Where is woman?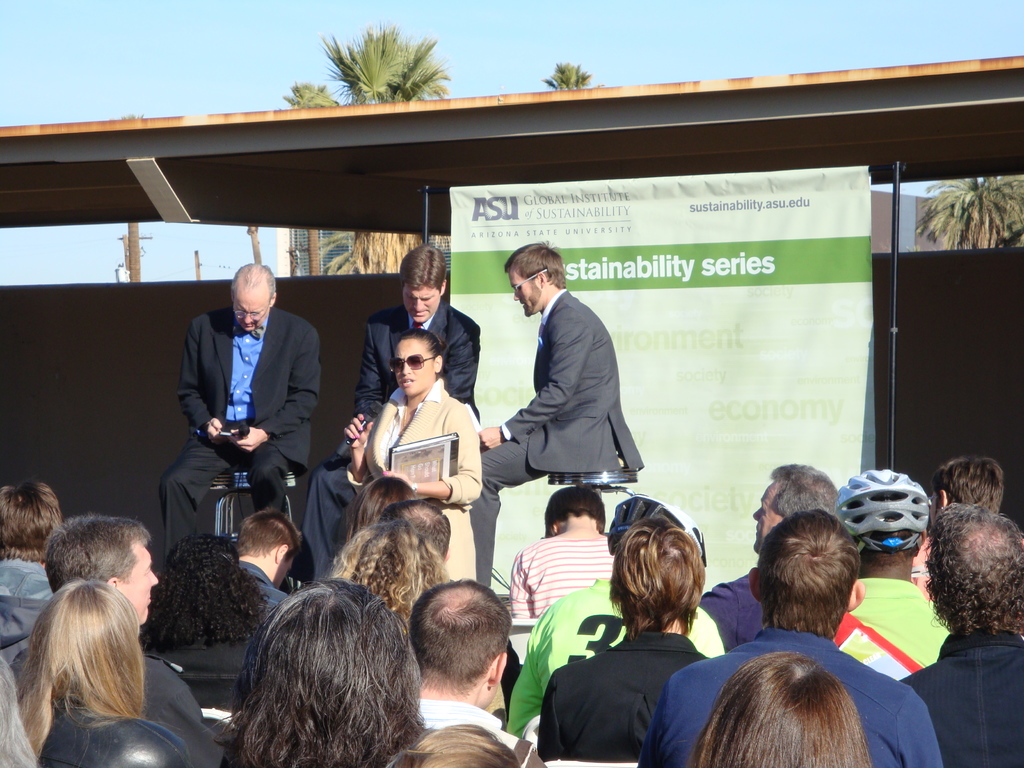
crop(12, 575, 149, 767).
